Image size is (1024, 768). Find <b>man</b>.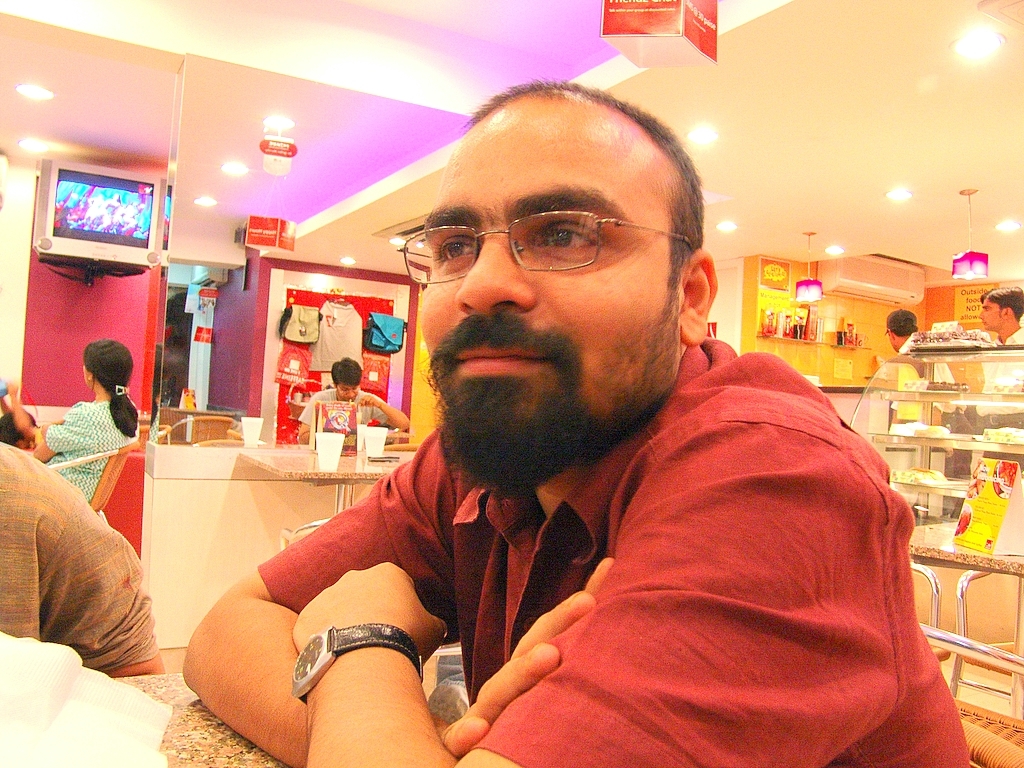
detection(880, 308, 956, 428).
